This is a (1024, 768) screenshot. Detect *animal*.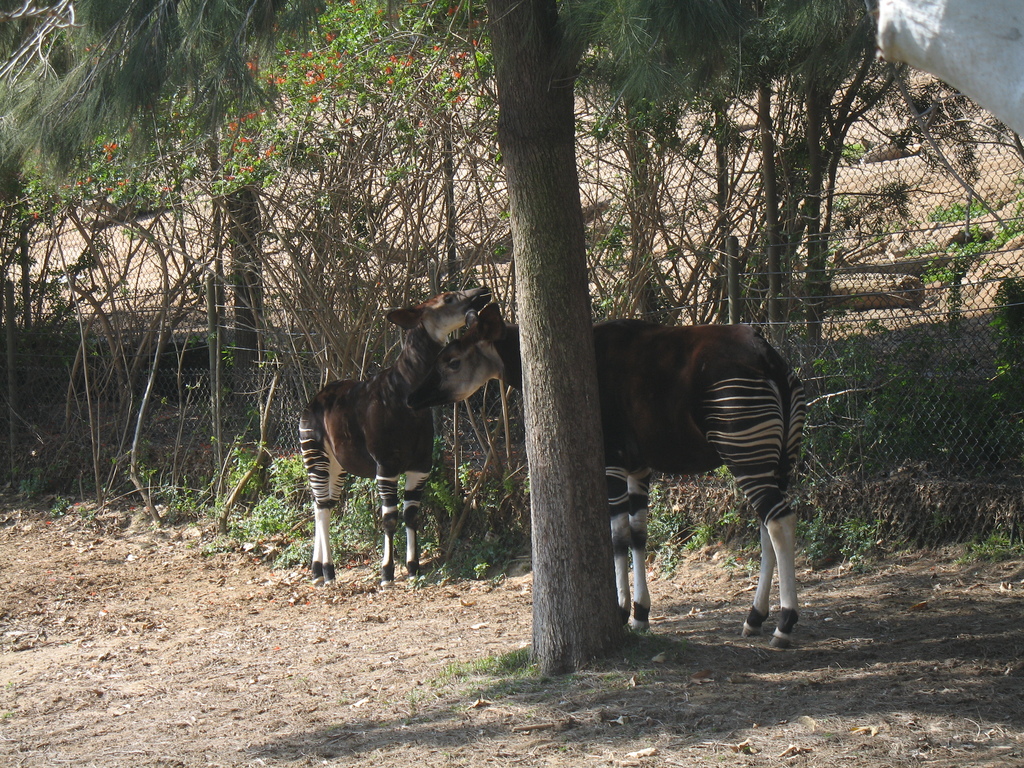
l=401, t=297, r=810, b=647.
